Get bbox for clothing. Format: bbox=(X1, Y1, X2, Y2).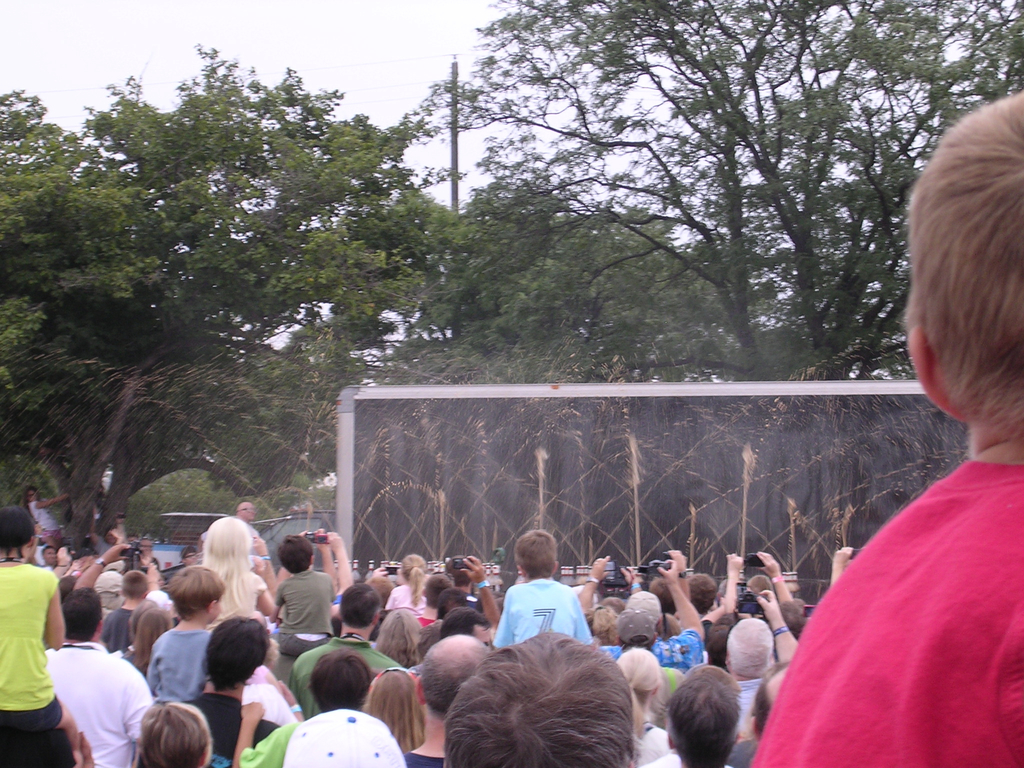
bbox=(662, 670, 690, 699).
